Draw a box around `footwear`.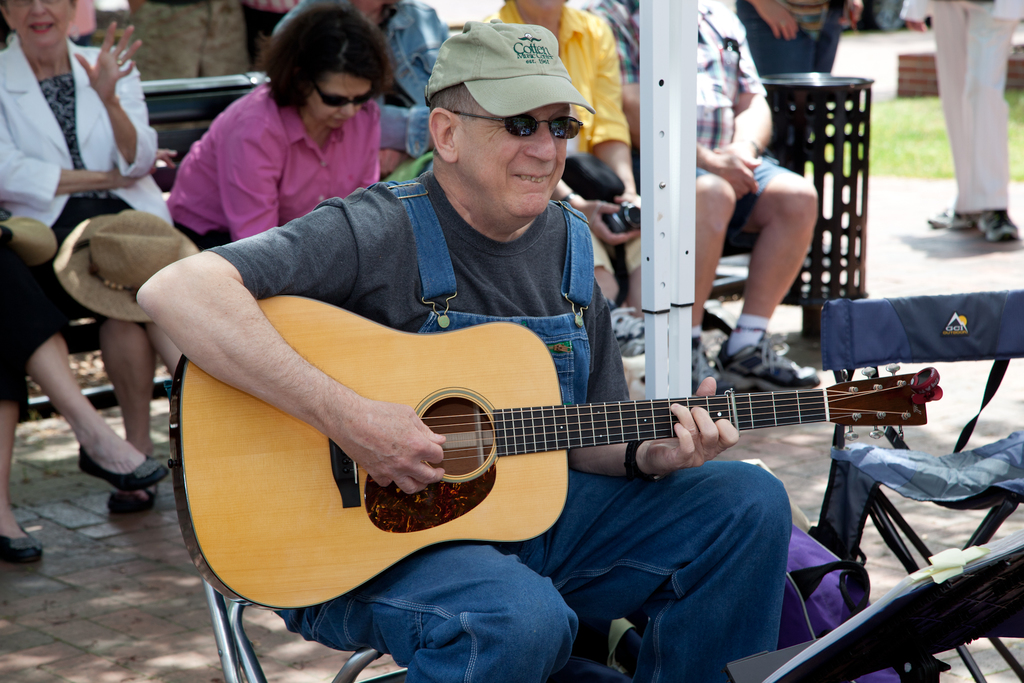
x1=612 y1=309 x2=646 y2=350.
